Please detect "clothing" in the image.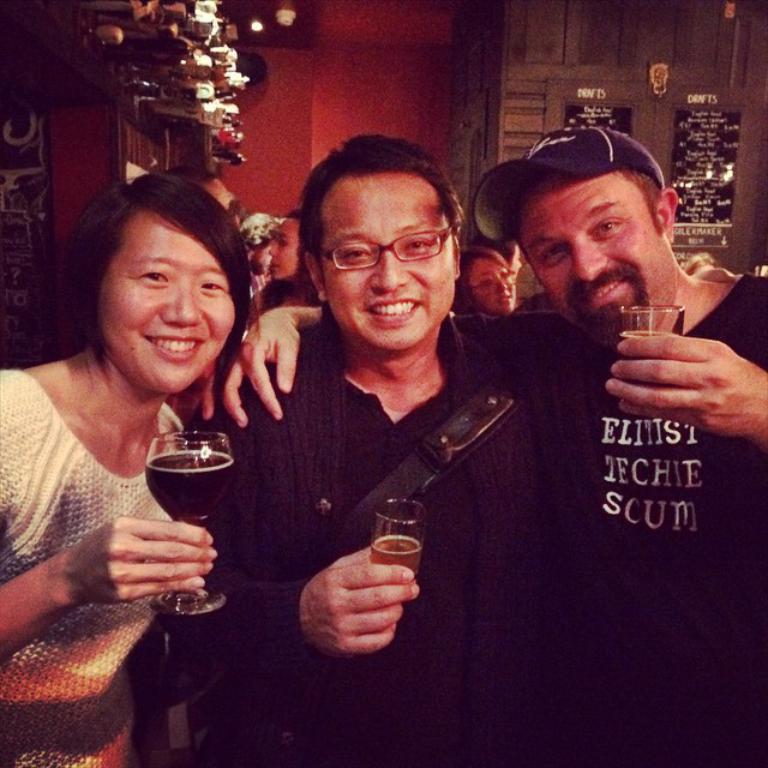
left=476, top=256, right=767, bottom=767.
